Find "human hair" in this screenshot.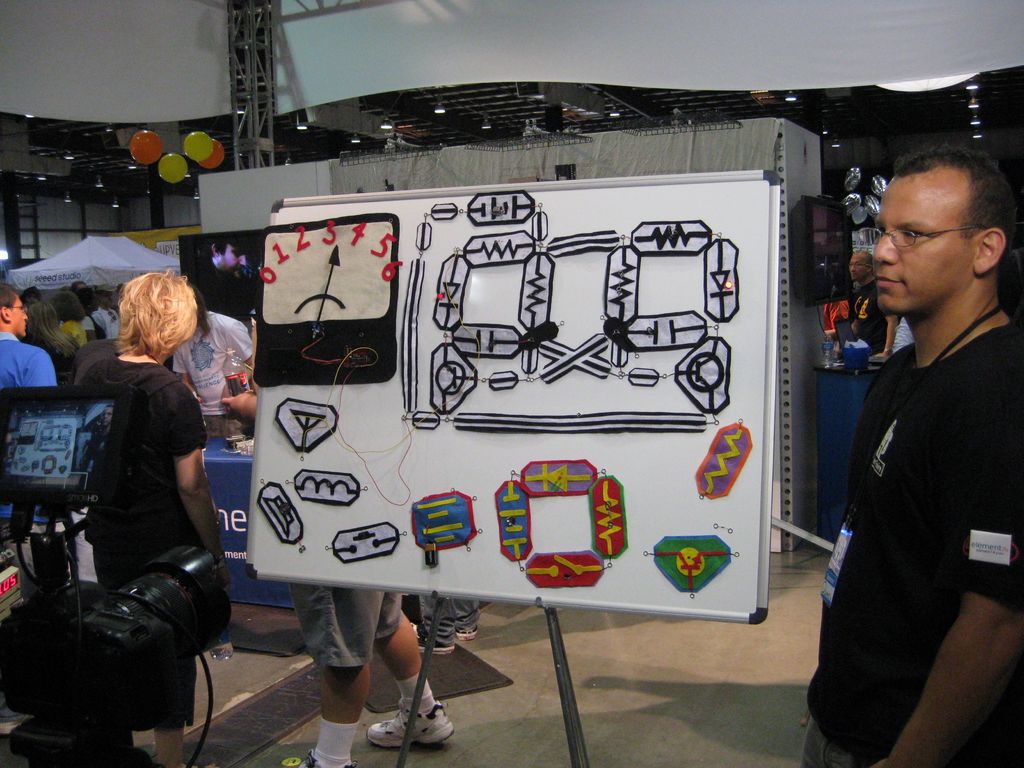
The bounding box for "human hair" is box=[52, 290, 86, 324].
